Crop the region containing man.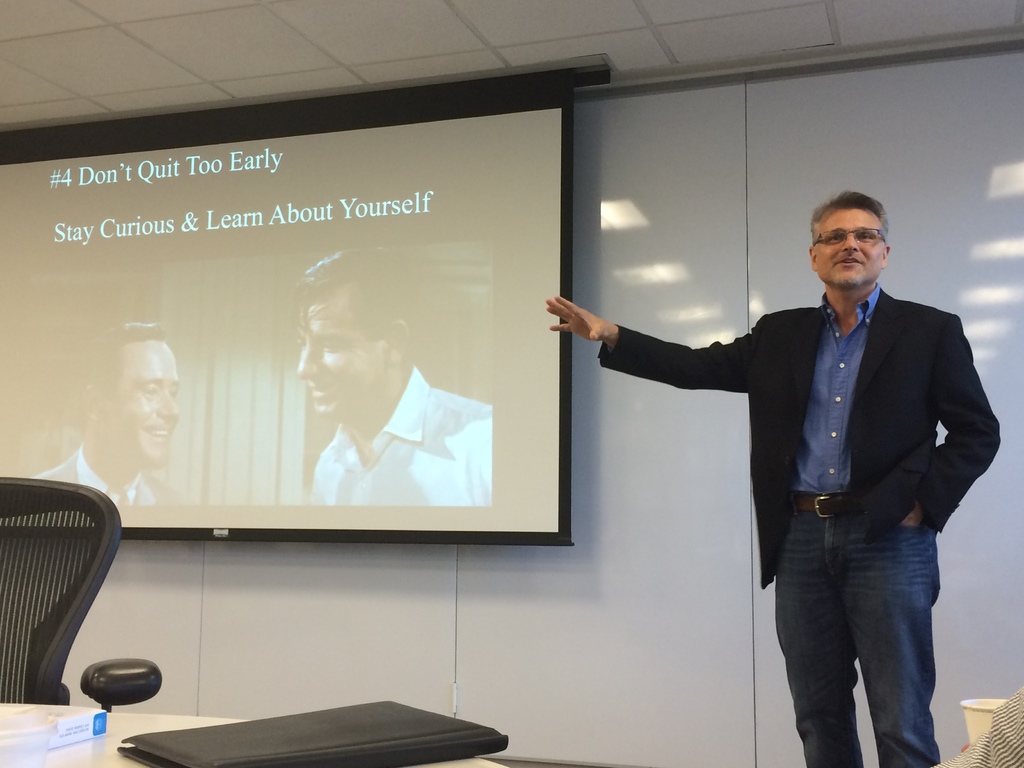
Crop region: detection(605, 203, 995, 755).
